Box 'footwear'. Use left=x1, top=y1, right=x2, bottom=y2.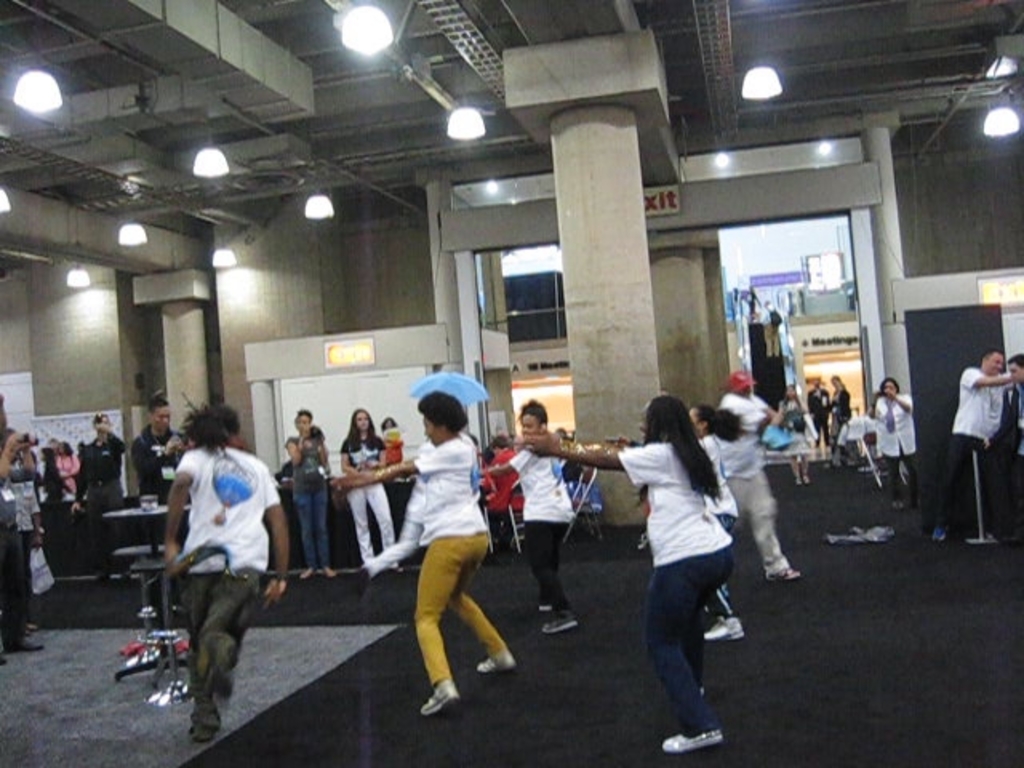
left=301, top=565, right=317, bottom=586.
